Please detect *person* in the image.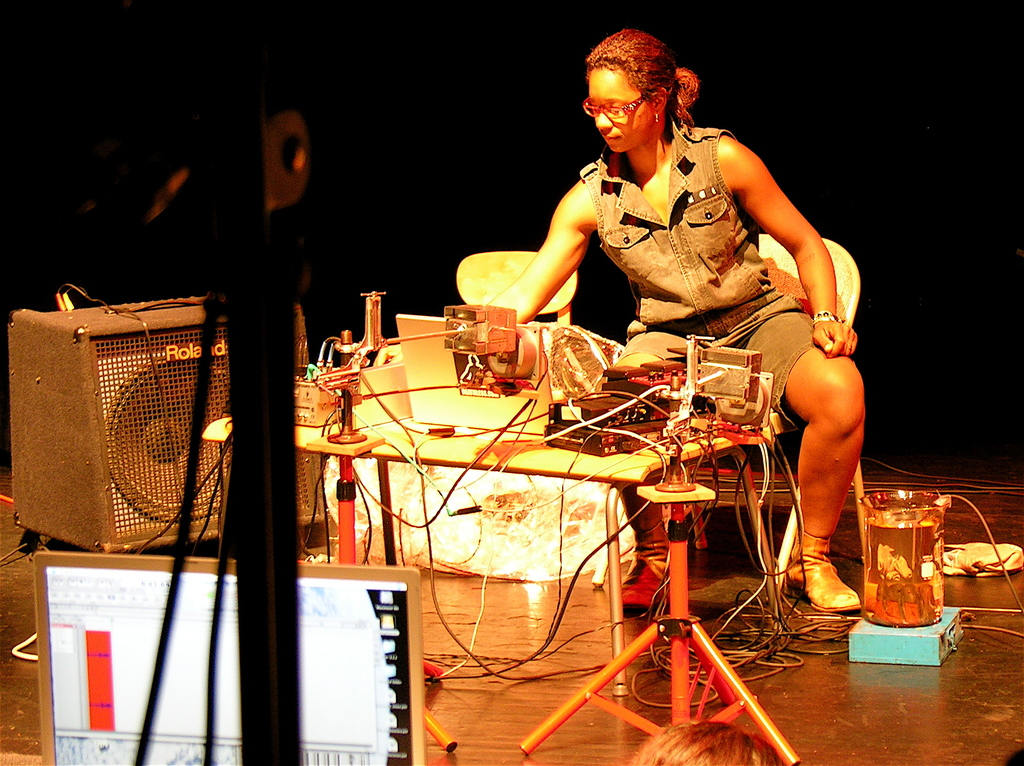
486,29,864,609.
